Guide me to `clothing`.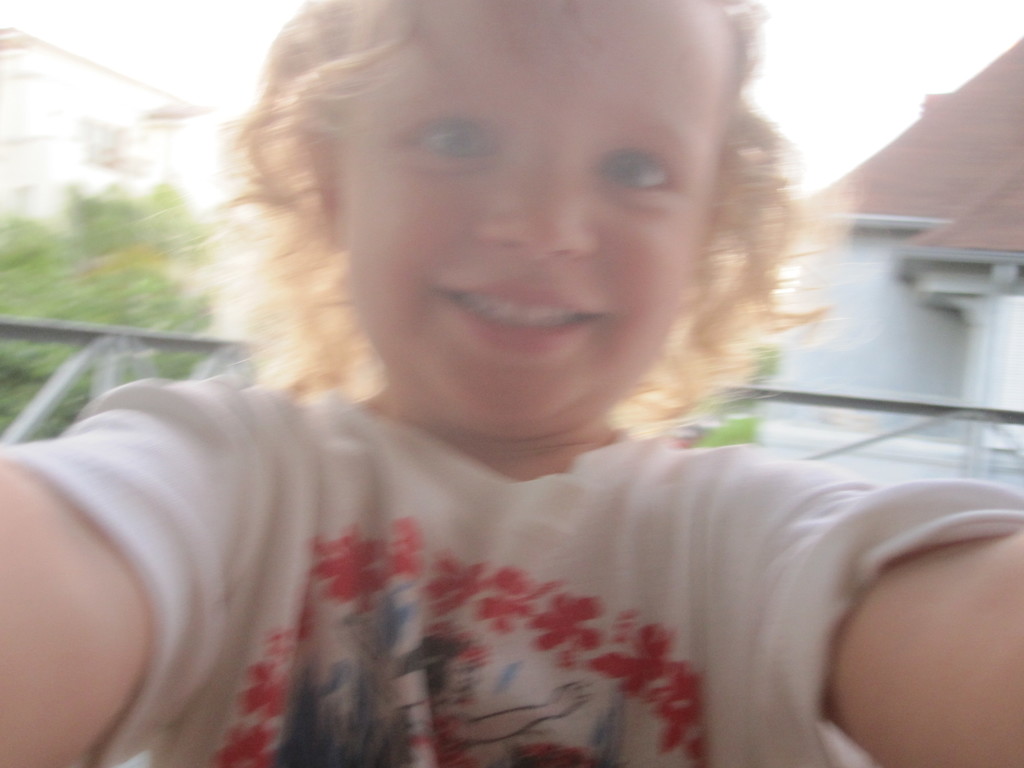
Guidance: x1=0 y1=373 x2=1023 y2=767.
